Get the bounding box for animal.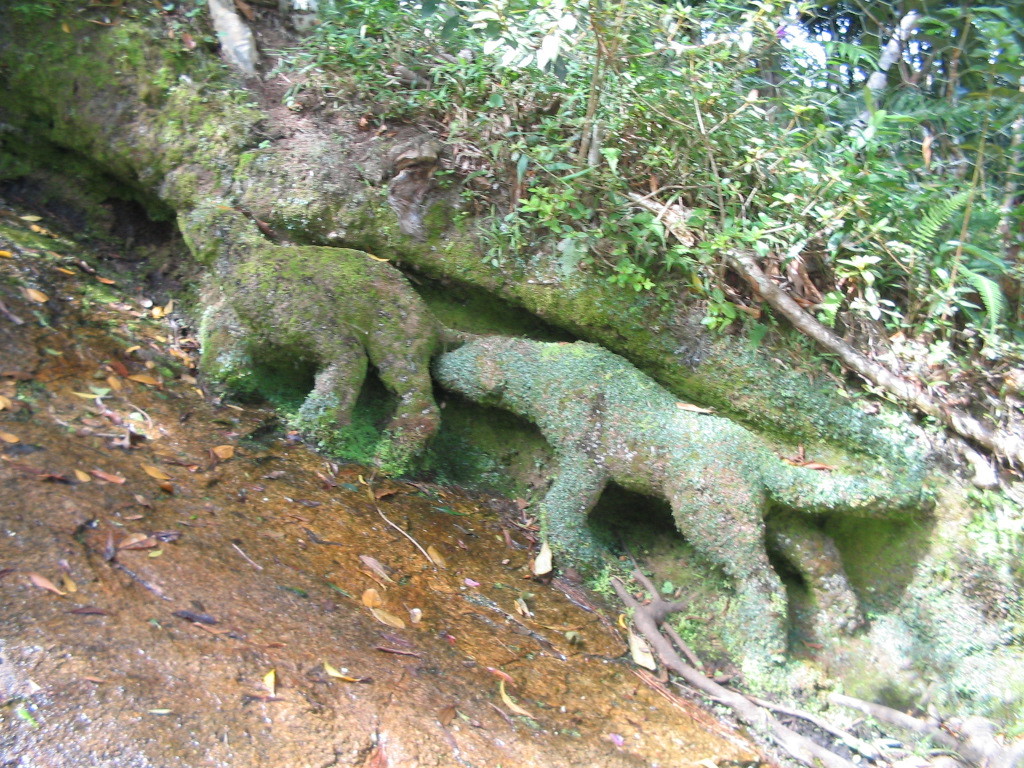
[181, 194, 457, 489].
